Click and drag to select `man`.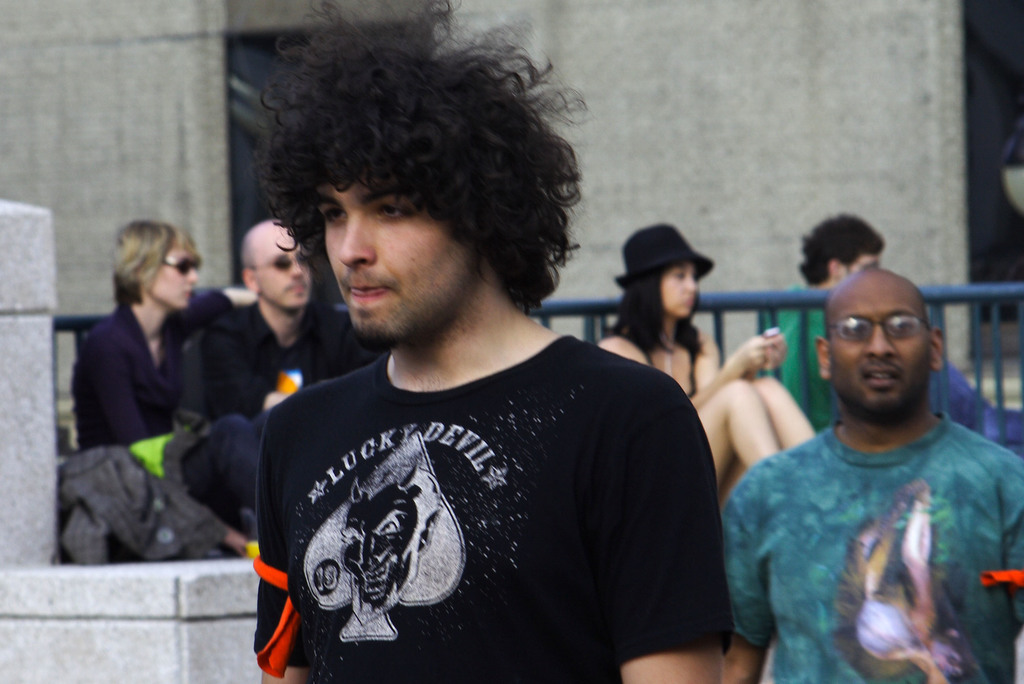
Selection: detection(749, 209, 1023, 461).
